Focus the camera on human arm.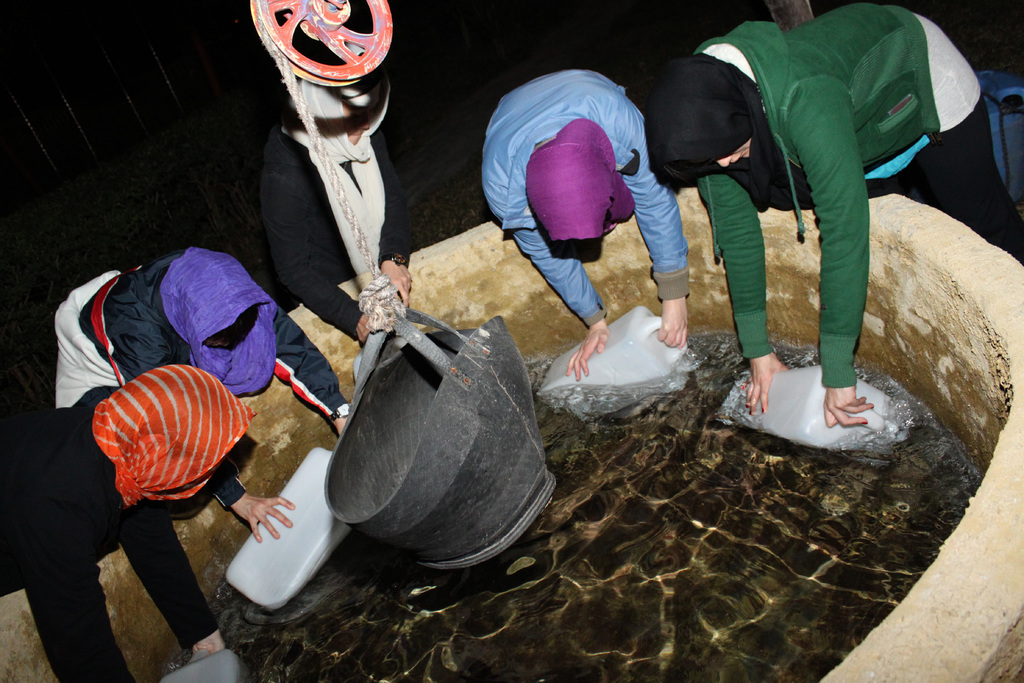
Focus region: left=623, top=114, right=691, bottom=349.
